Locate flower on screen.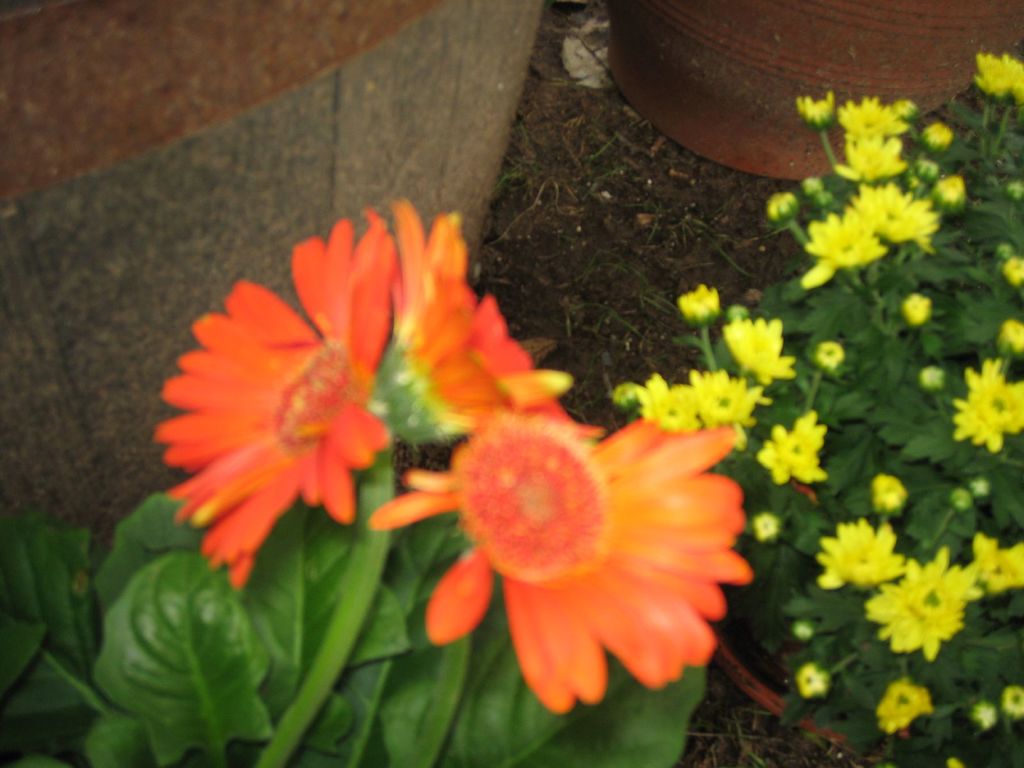
On screen at bbox=(901, 294, 934, 326).
